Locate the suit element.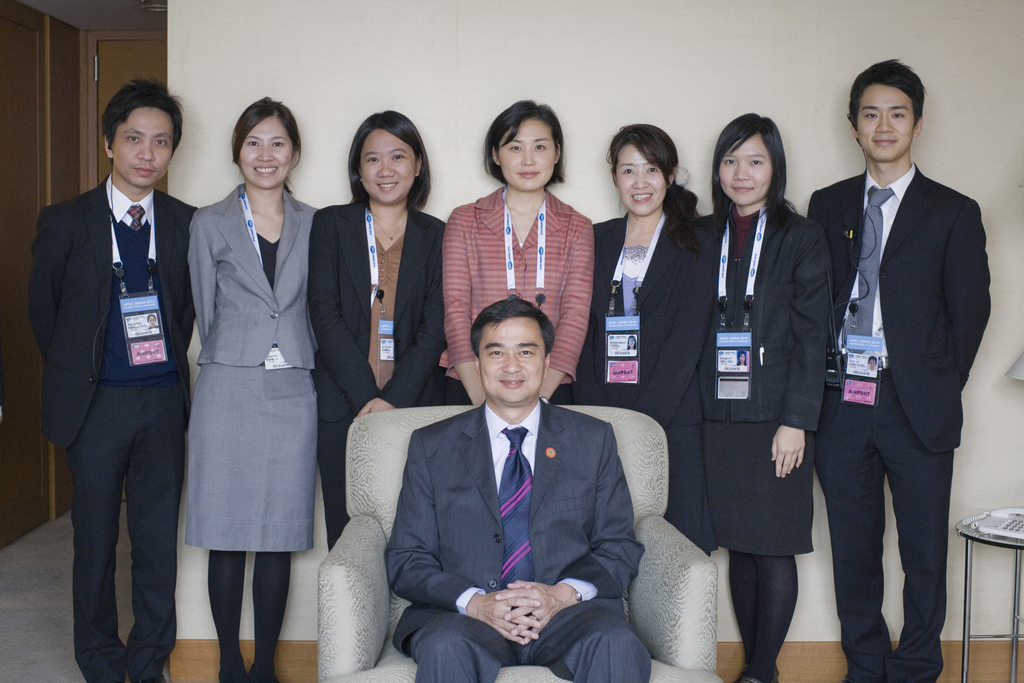
Element bbox: (left=691, top=200, right=834, bottom=432).
